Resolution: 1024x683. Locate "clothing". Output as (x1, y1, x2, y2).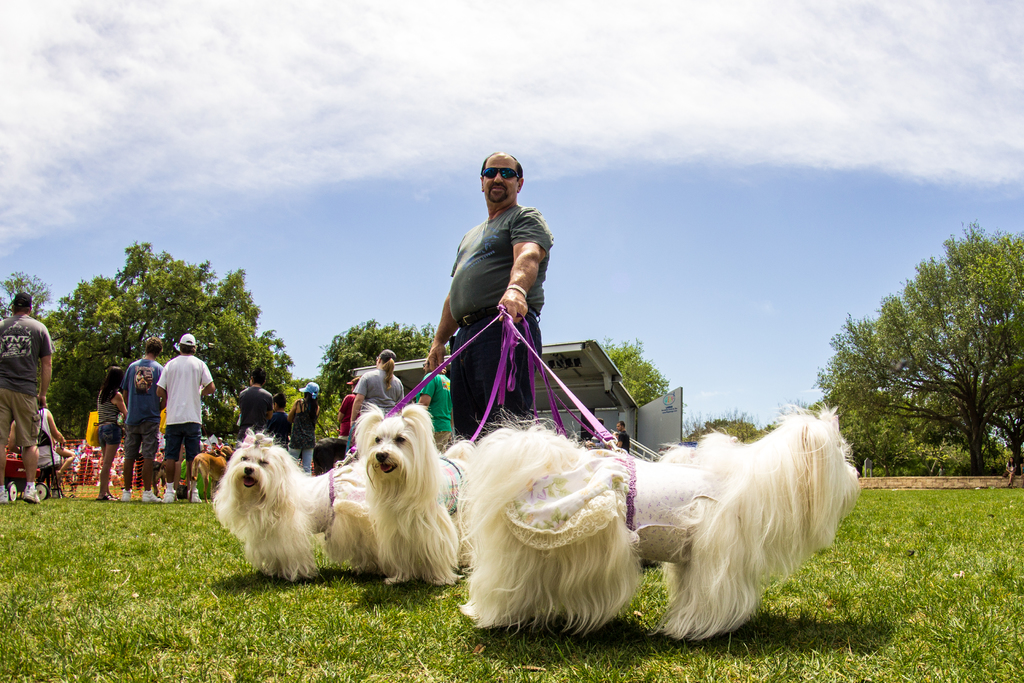
(94, 390, 122, 445).
